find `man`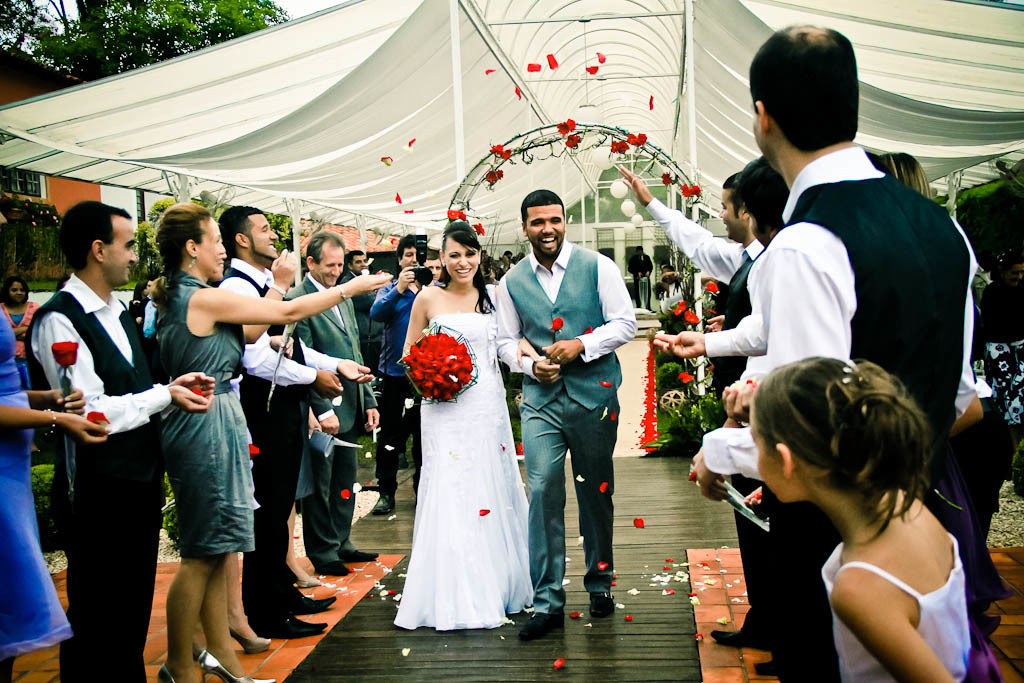
[696,27,970,682]
